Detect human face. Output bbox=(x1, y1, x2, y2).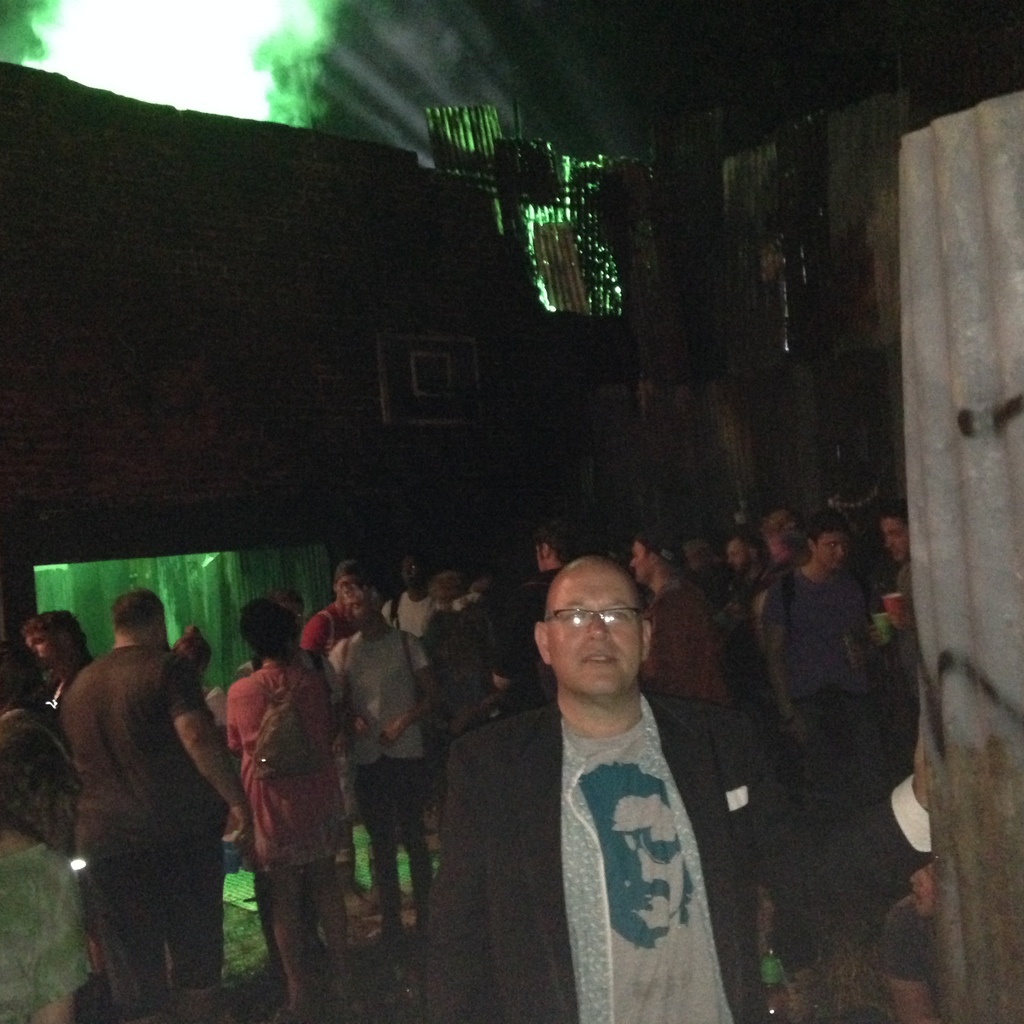
bbox=(543, 573, 645, 698).
